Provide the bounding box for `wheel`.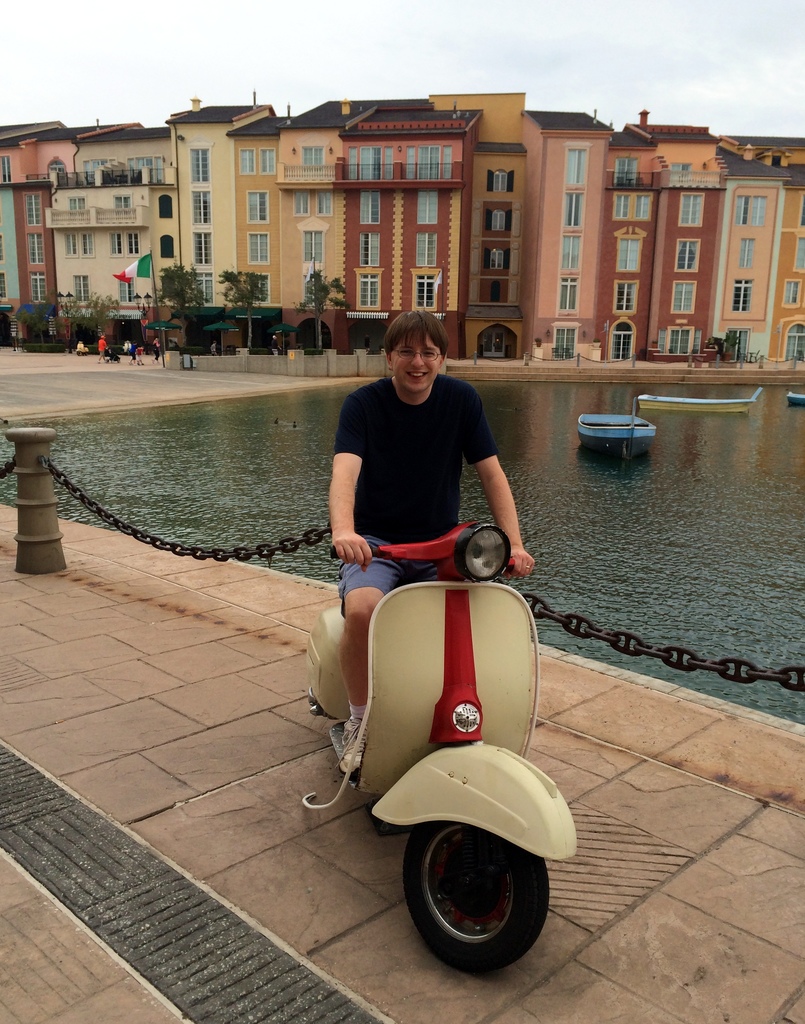
left=399, top=820, right=548, bottom=978.
